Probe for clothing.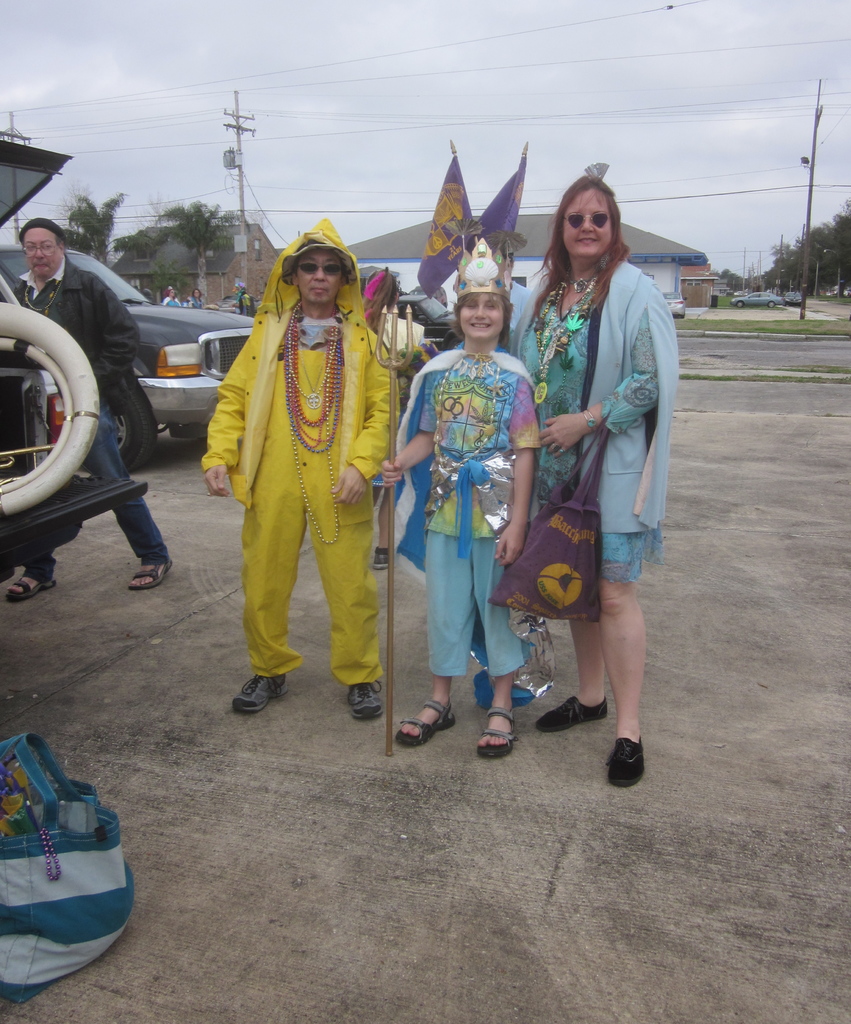
Probe result: [507,256,680,583].
